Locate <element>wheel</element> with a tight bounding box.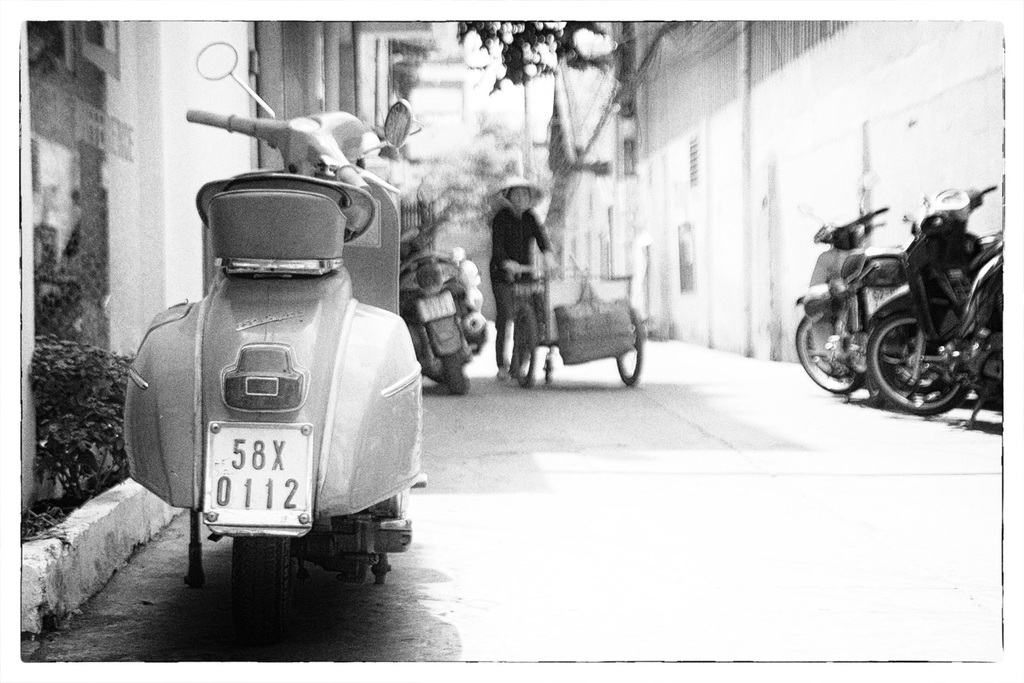
614:302:644:389.
